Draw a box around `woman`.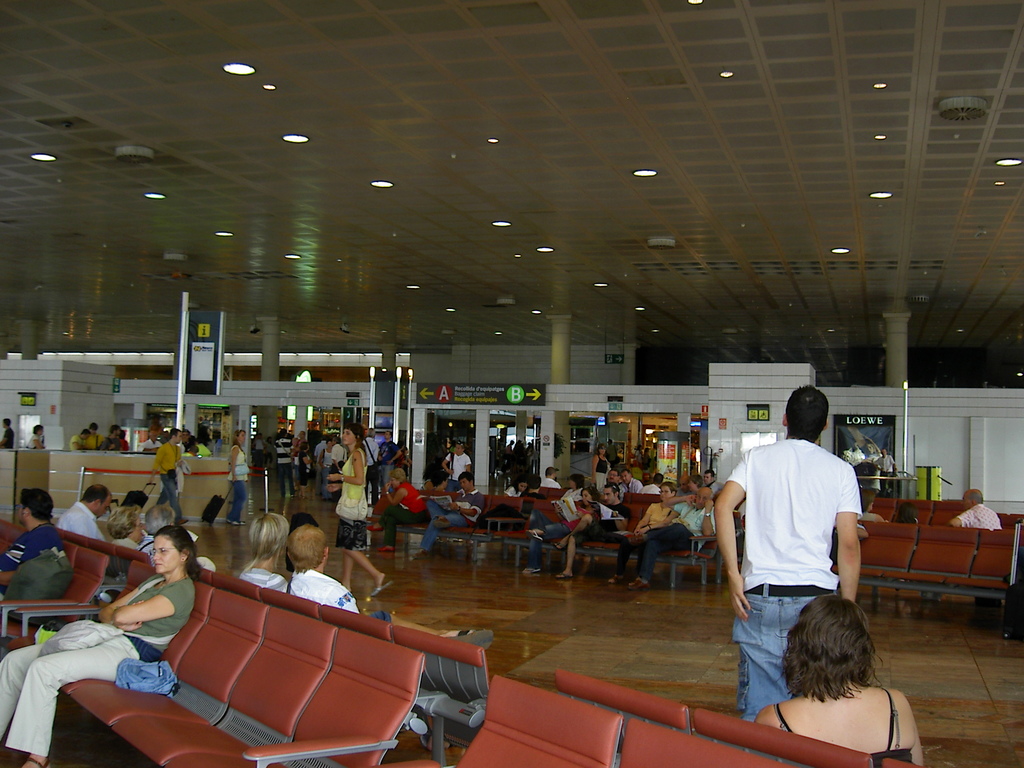
Rect(376, 470, 432, 552).
